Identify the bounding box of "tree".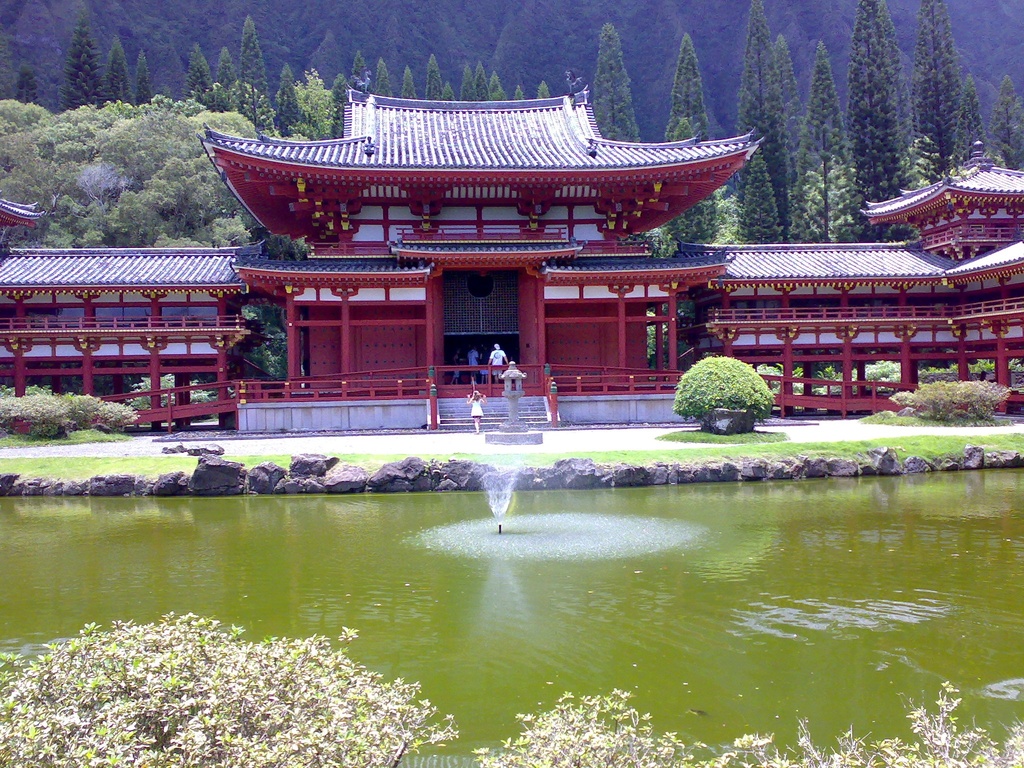
(355,47,369,86).
